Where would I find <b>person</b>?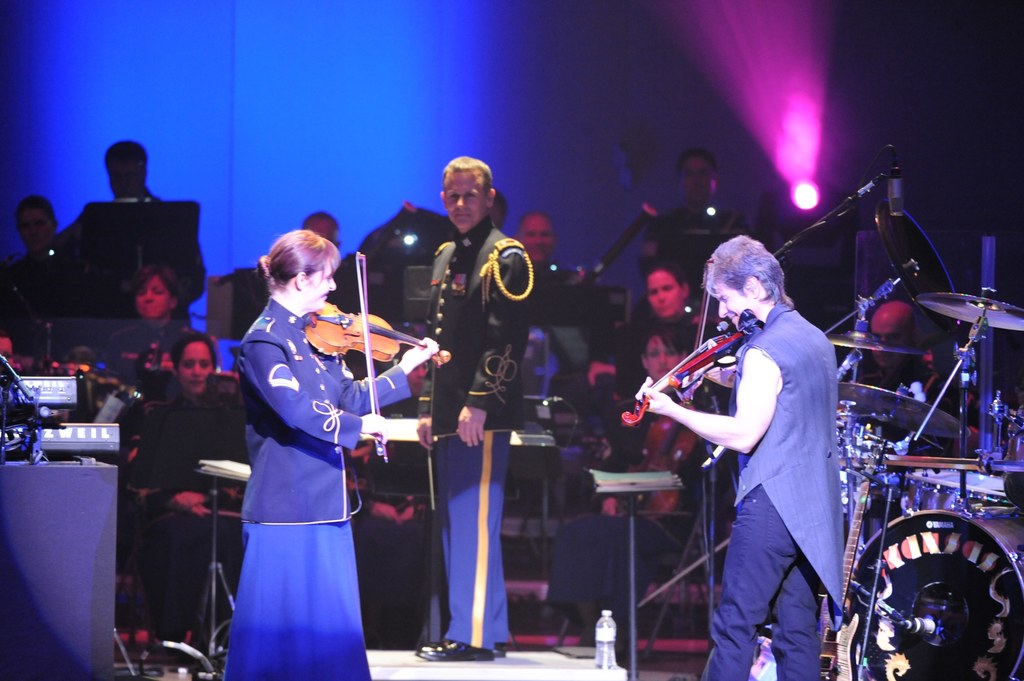
At region(571, 335, 724, 644).
